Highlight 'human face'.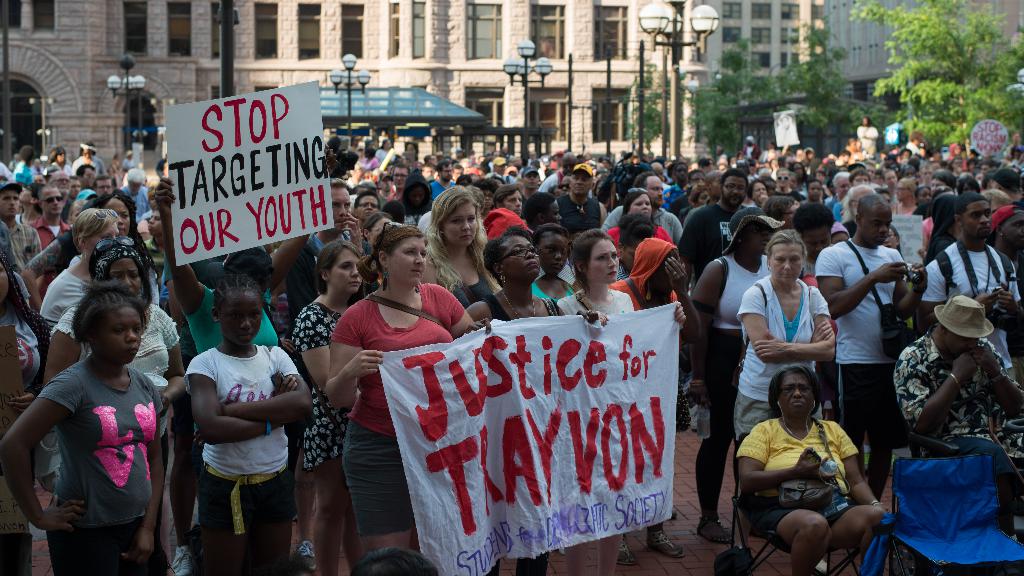
Highlighted region: 384,233,427,284.
